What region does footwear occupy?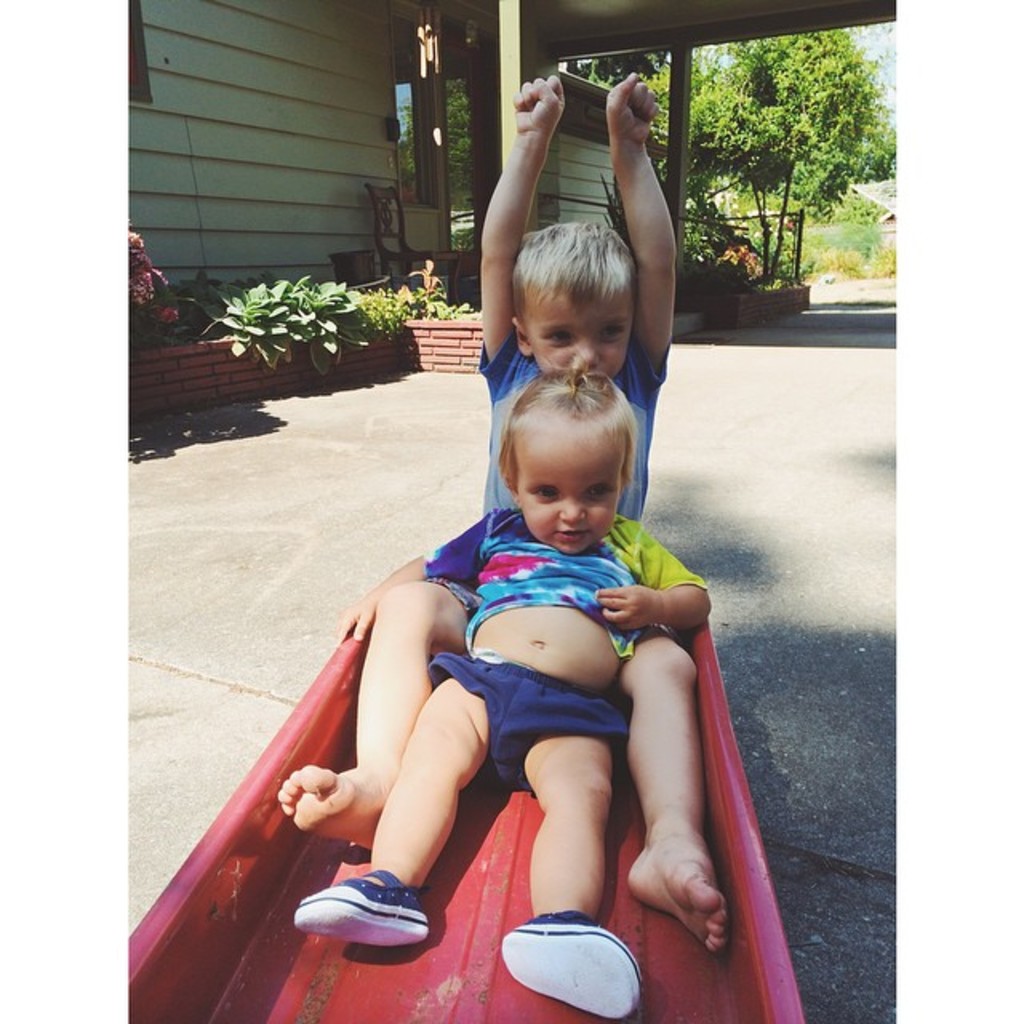
294,867,435,949.
